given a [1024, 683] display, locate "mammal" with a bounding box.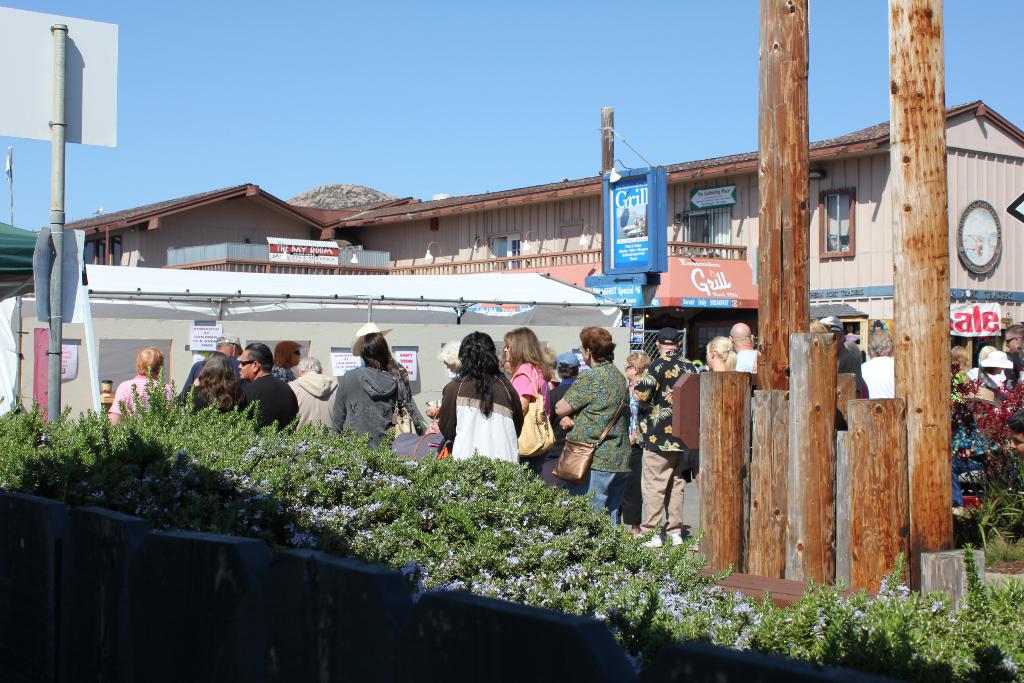
Located: [432,334,527,476].
